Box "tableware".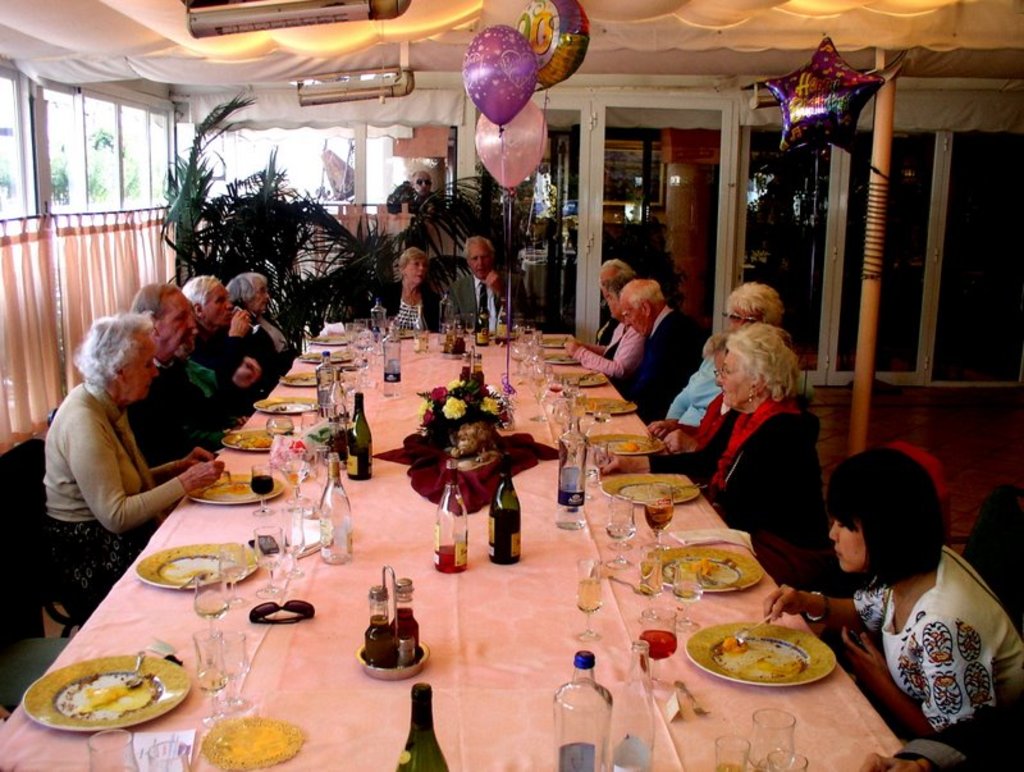
(635, 600, 677, 685).
